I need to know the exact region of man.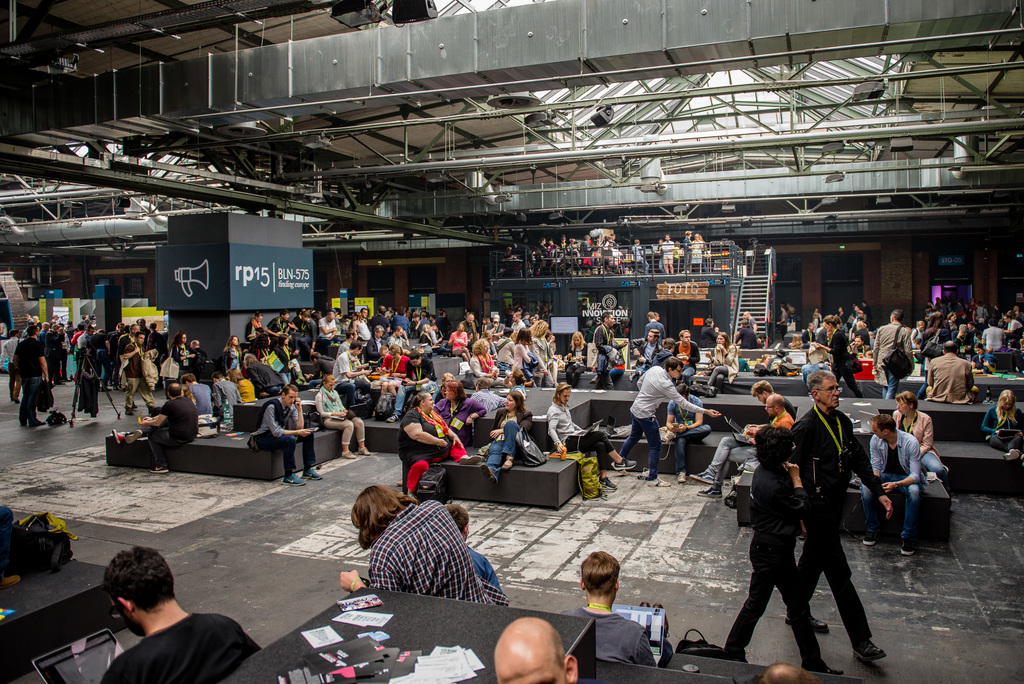
Region: (left=646, top=313, right=666, bottom=346).
